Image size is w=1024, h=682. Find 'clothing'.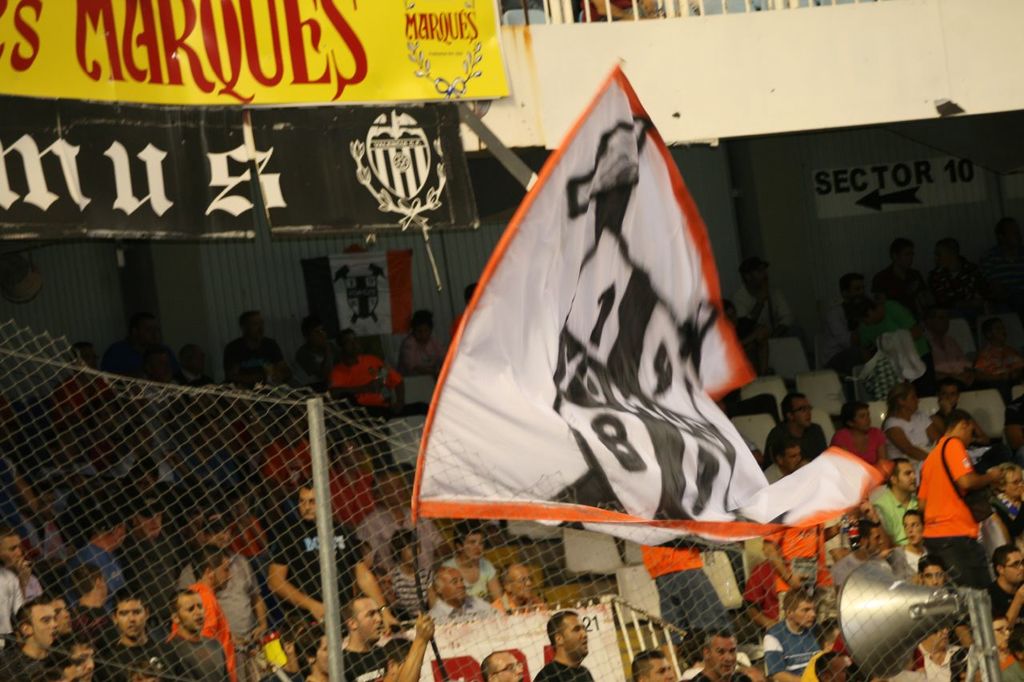
rect(443, 553, 495, 608).
